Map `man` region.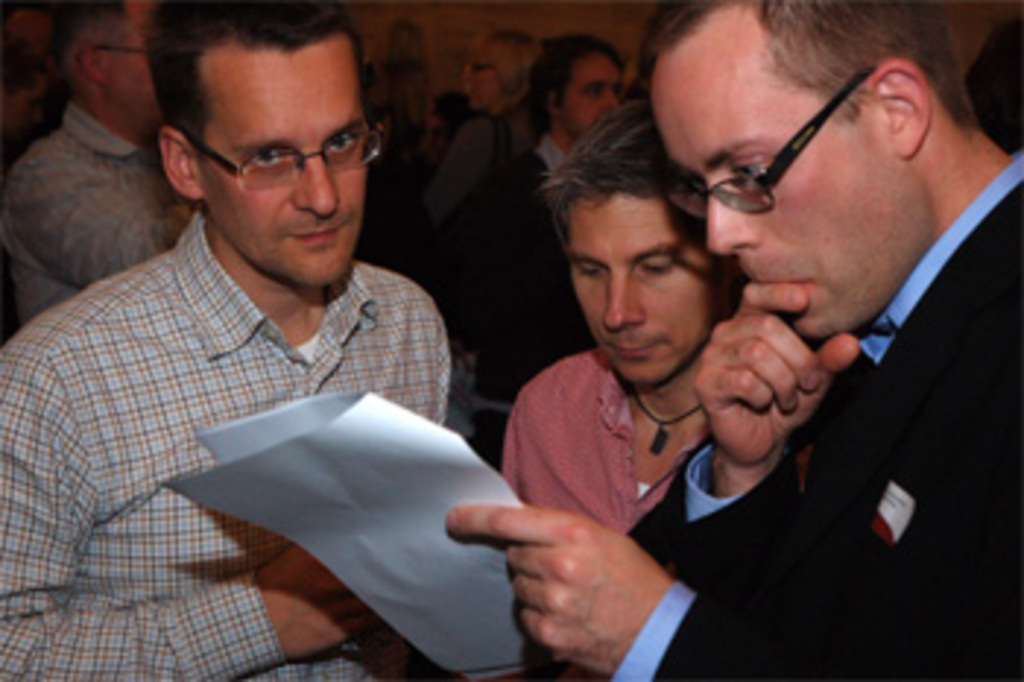
Mapped to left=0, top=0, right=187, bottom=328.
